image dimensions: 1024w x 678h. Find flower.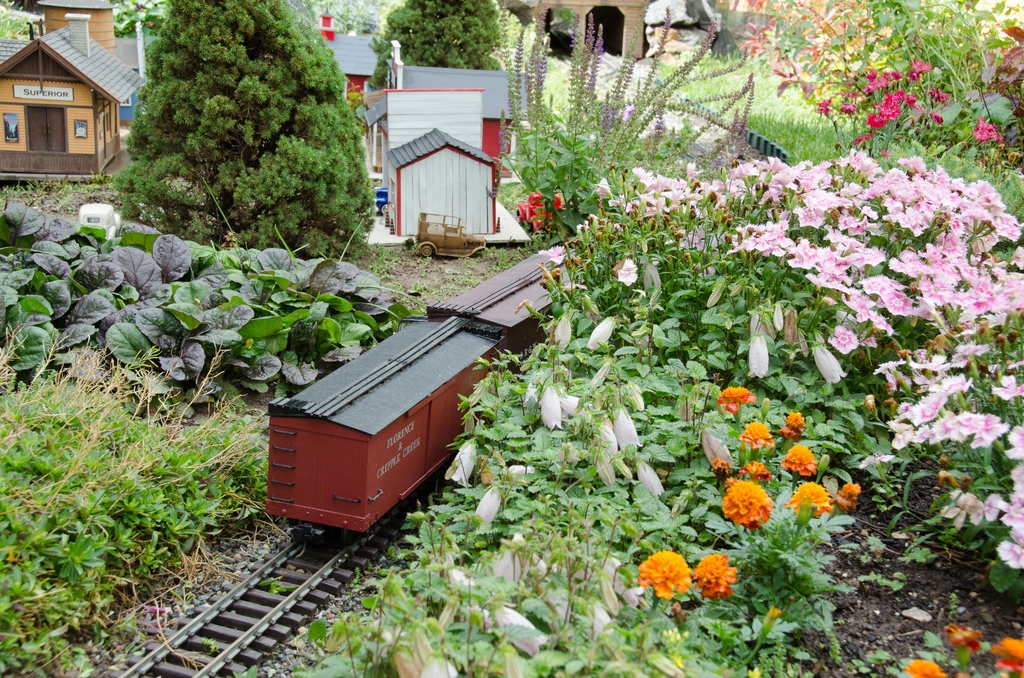
Rect(908, 661, 947, 677).
